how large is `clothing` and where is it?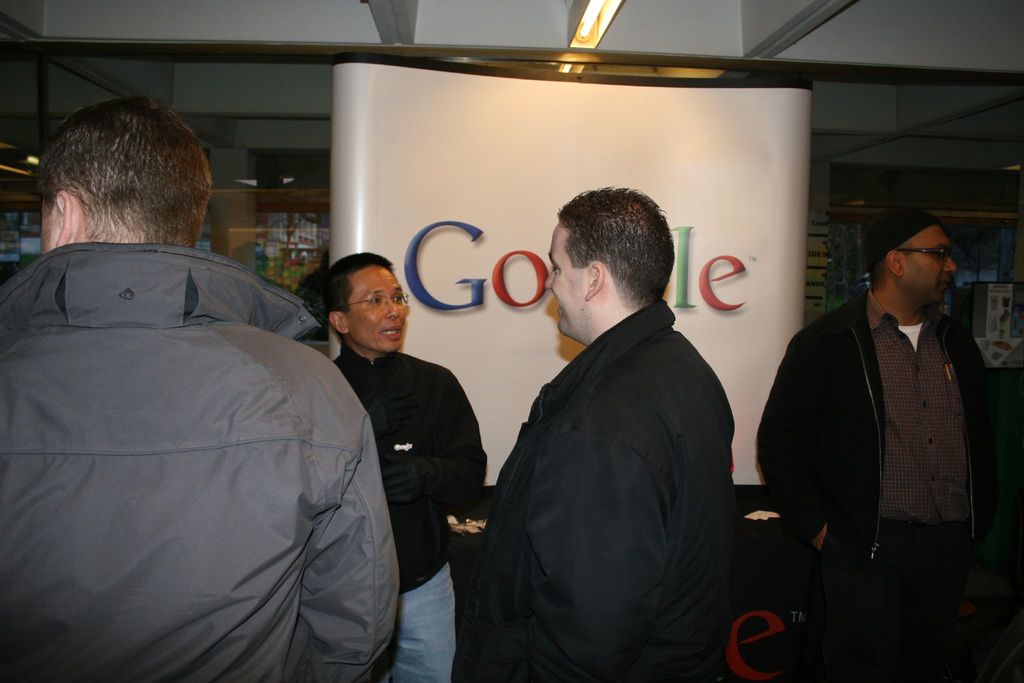
Bounding box: (x1=489, y1=295, x2=739, y2=682).
